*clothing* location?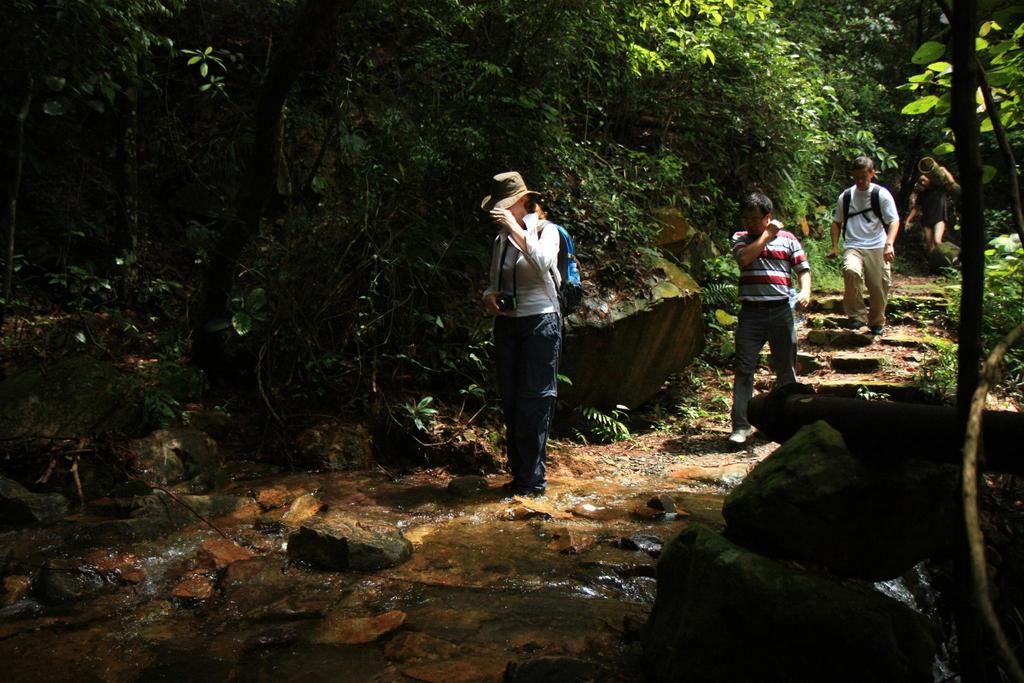
bbox=[833, 181, 899, 329]
